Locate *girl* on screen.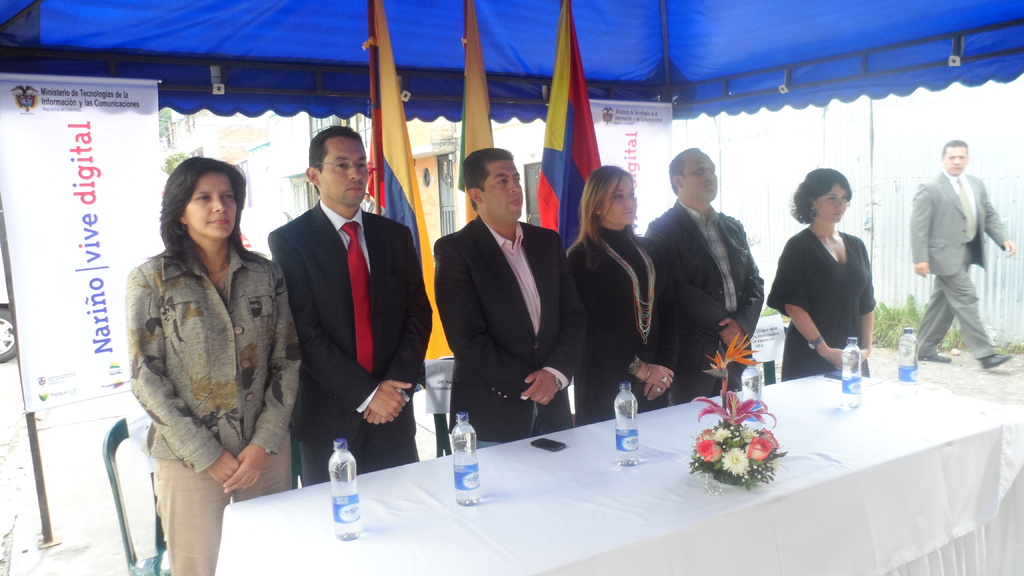
On screen at [x1=764, y1=167, x2=876, y2=382].
